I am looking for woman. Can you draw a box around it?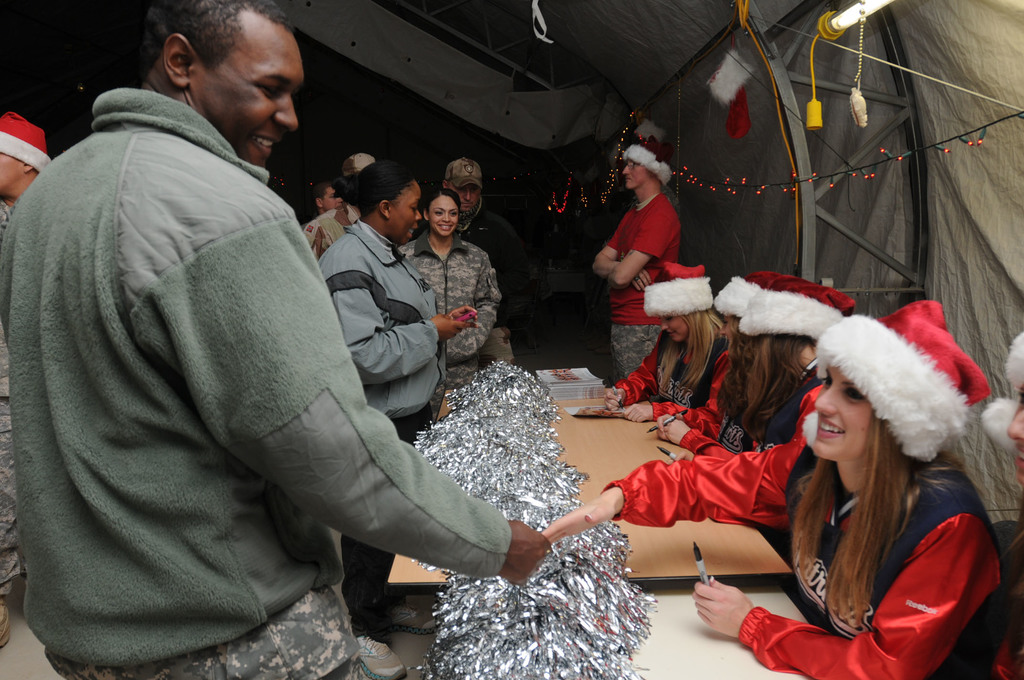
Sure, the bounding box is {"x1": 945, "y1": 327, "x2": 1023, "y2": 679}.
